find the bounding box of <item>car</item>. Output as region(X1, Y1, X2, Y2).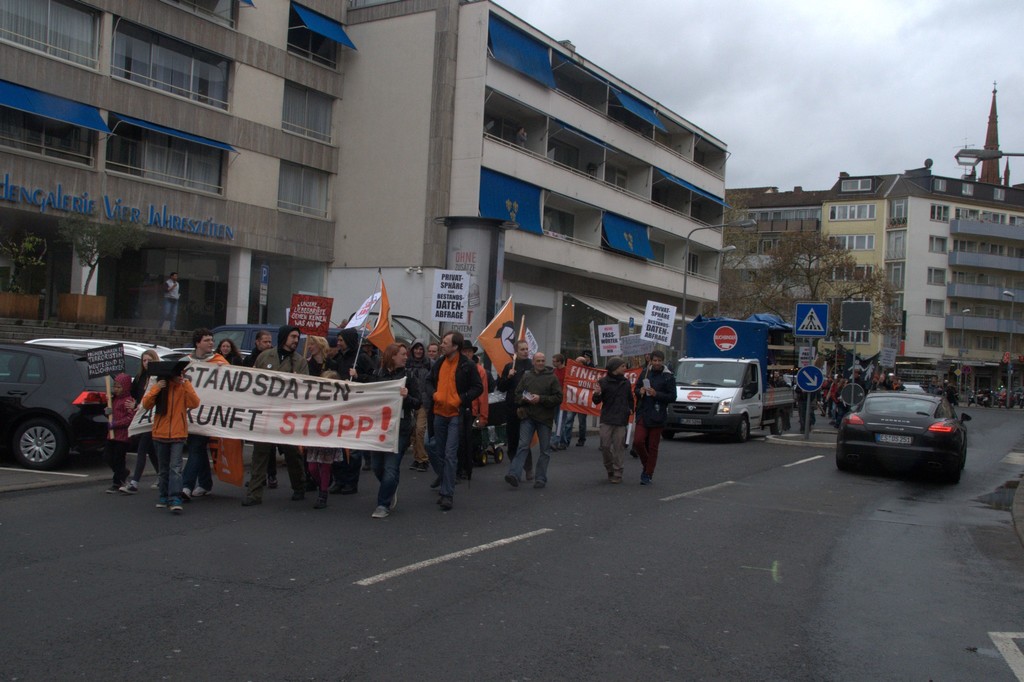
region(902, 382, 925, 391).
